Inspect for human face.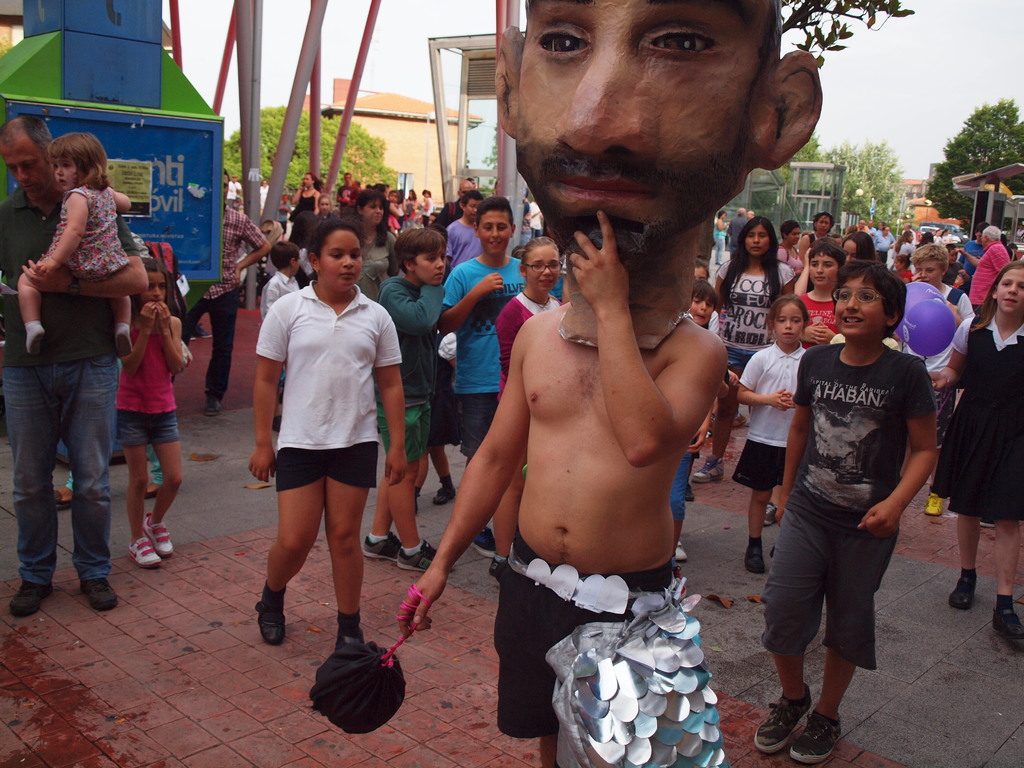
Inspection: (left=230, top=176, right=236, bottom=184).
